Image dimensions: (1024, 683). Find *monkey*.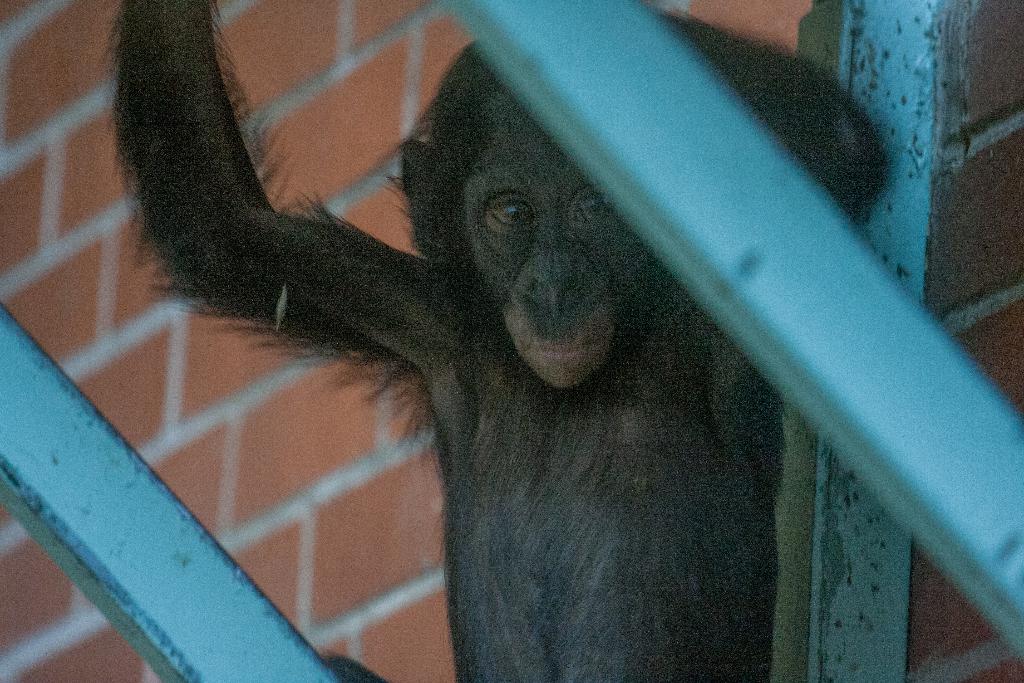
94 0 895 682.
